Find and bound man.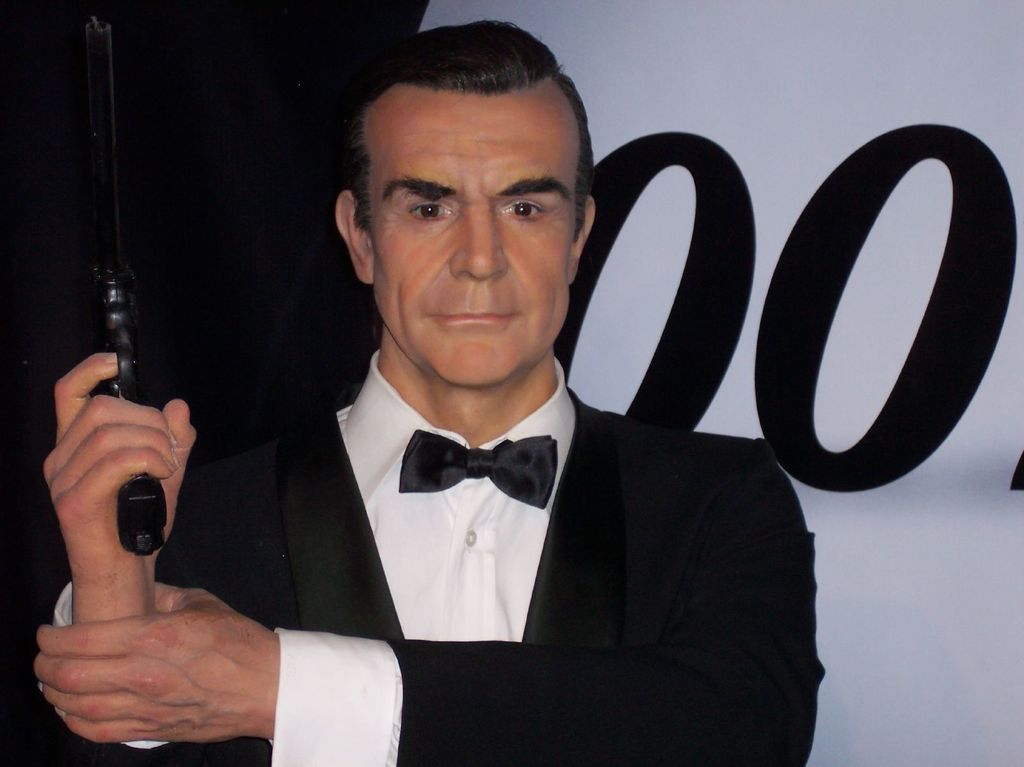
Bound: {"x1": 8, "y1": 19, "x2": 831, "y2": 766}.
